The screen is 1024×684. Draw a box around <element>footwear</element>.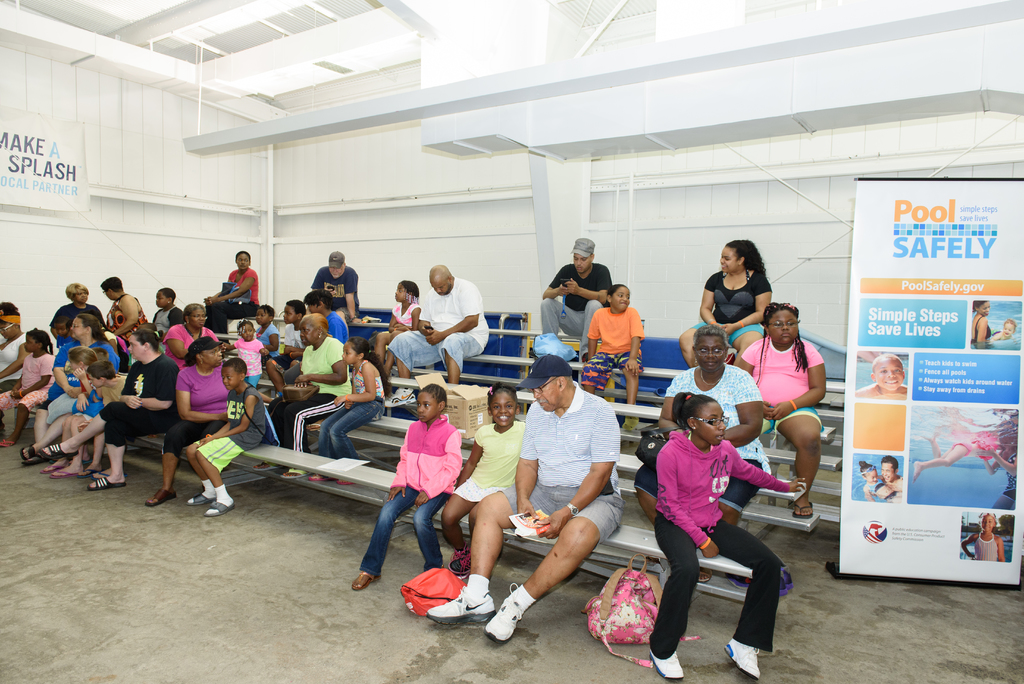
rect(721, 635, 760, 680).
